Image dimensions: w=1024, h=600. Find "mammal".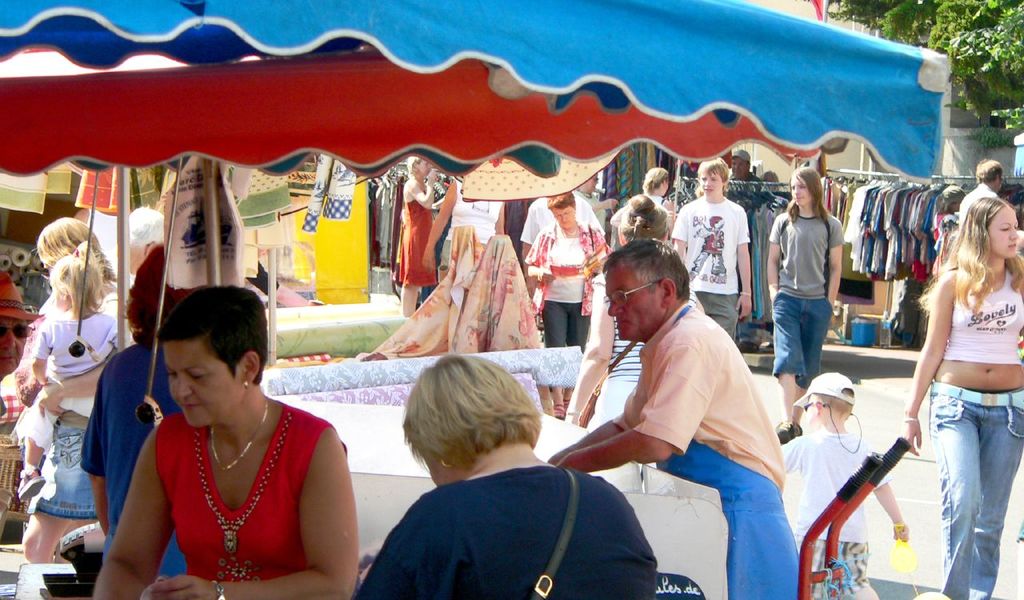
region(526, 187, 606, 421).
